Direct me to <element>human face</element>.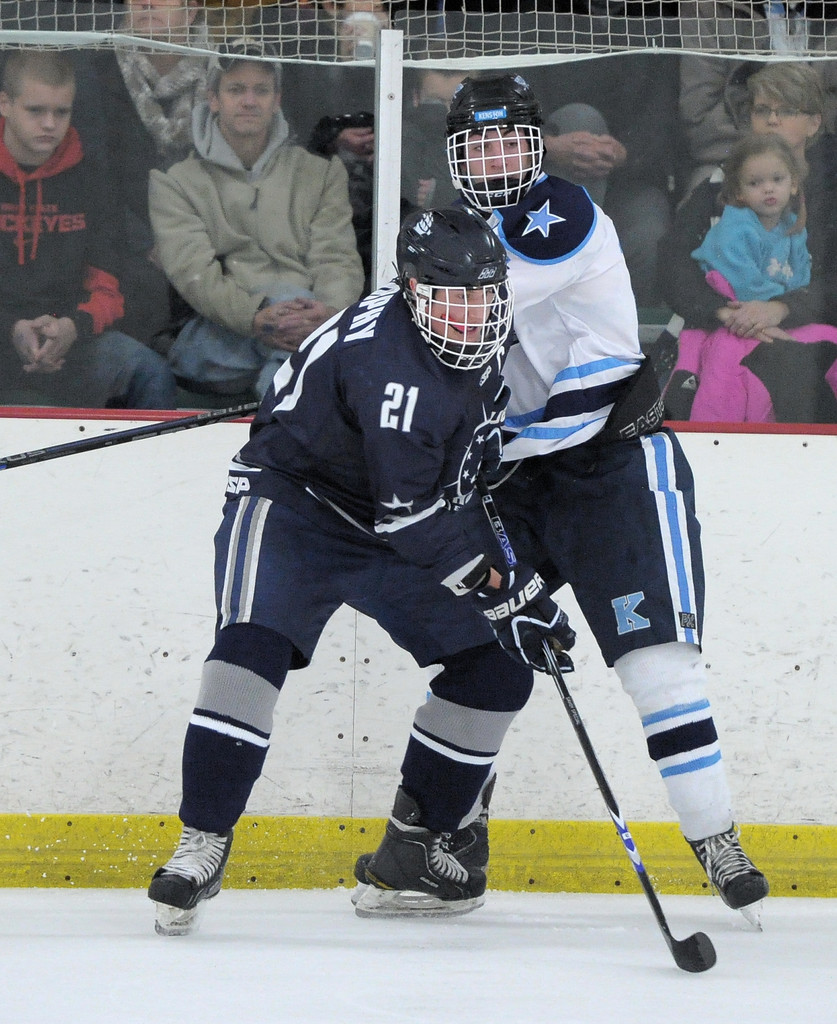
Direction: [x1=752, y1=93, x2=806, y2=146].
